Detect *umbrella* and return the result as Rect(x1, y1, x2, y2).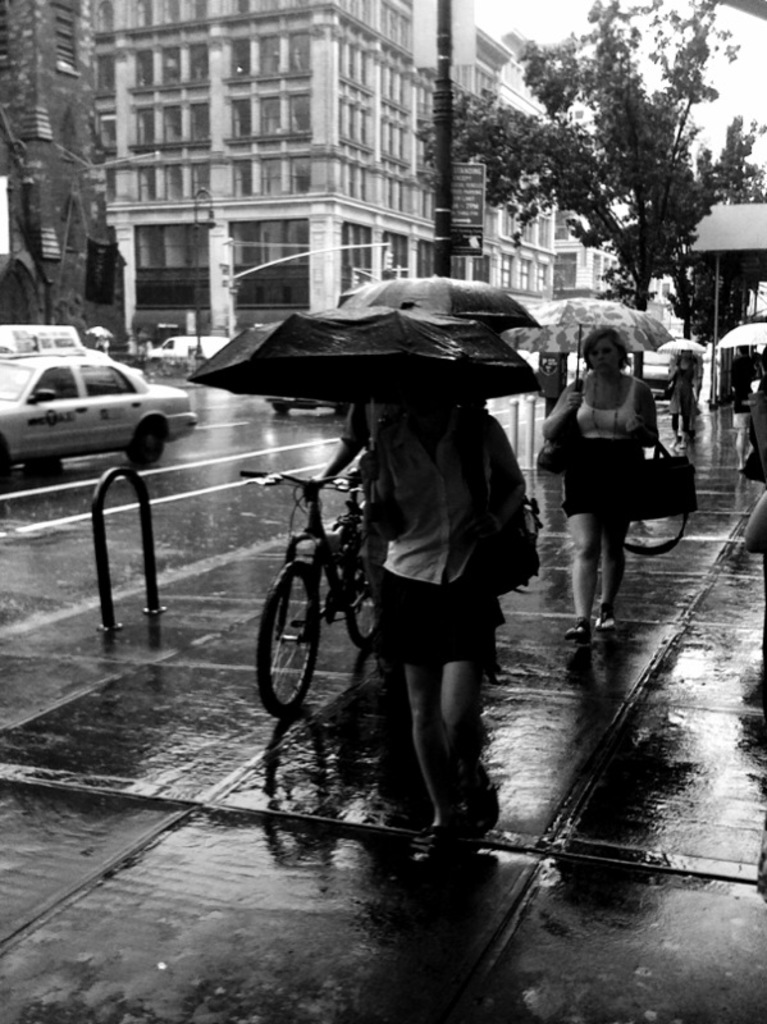
Rect(716, 320, 766, 358).
